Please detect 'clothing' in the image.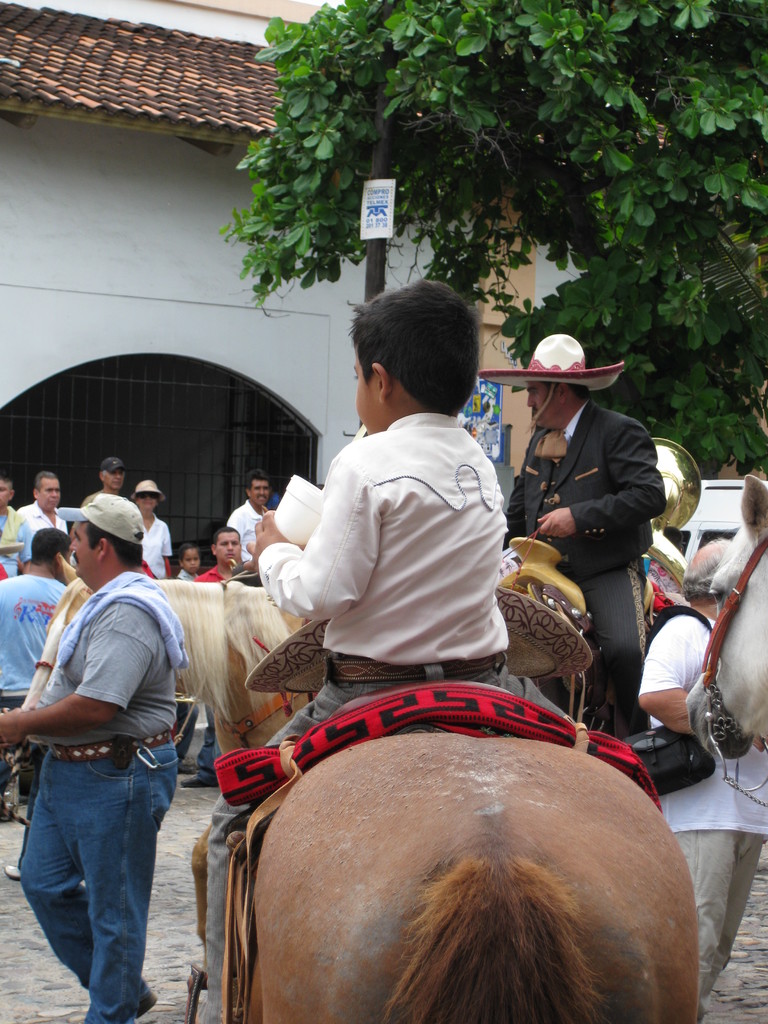
200:566:236:586.
